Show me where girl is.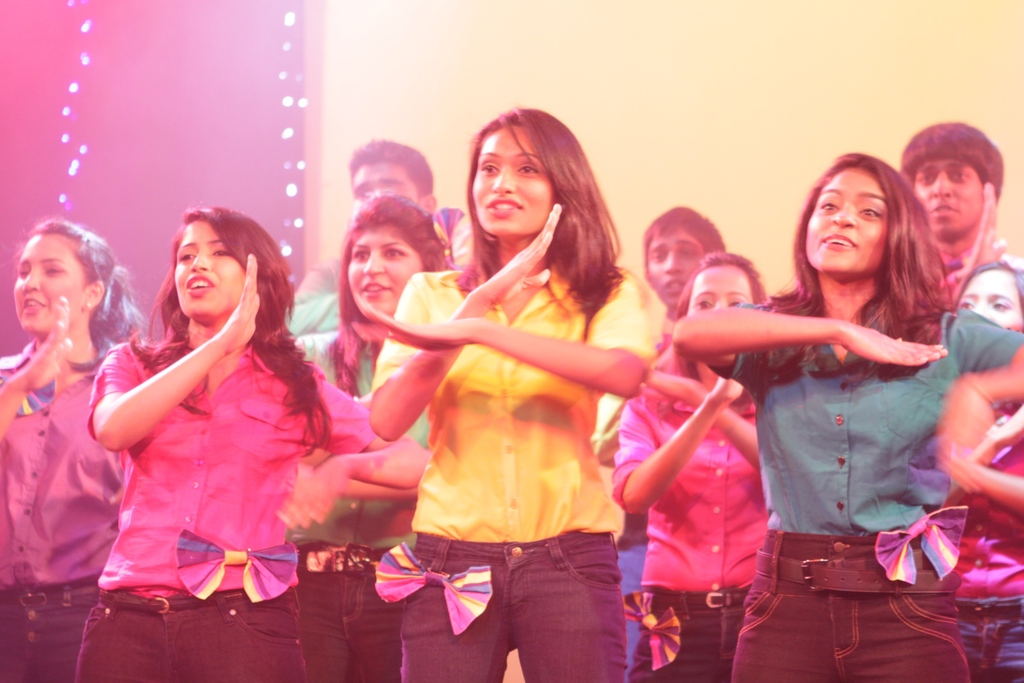
girl is at <region>0, 215, 145, 682</region>.
